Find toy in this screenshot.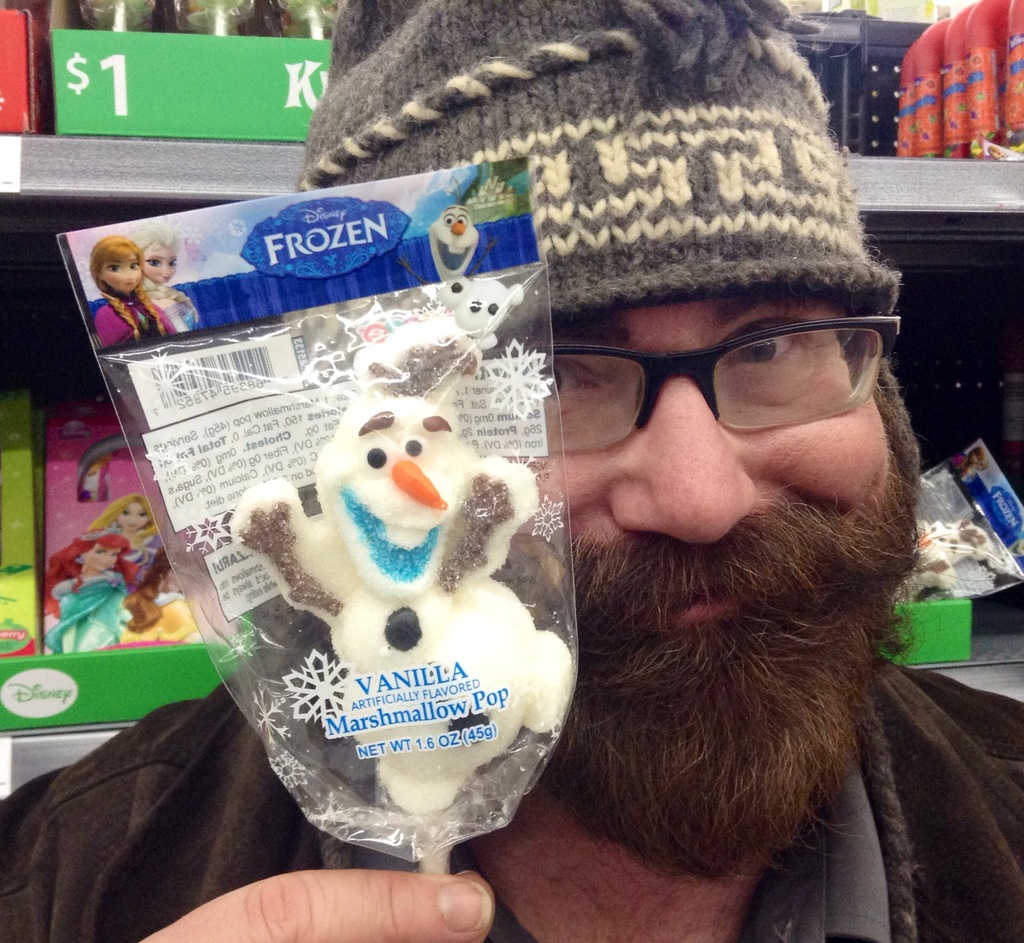
The bounding box for toy is 45 532 137 656.
